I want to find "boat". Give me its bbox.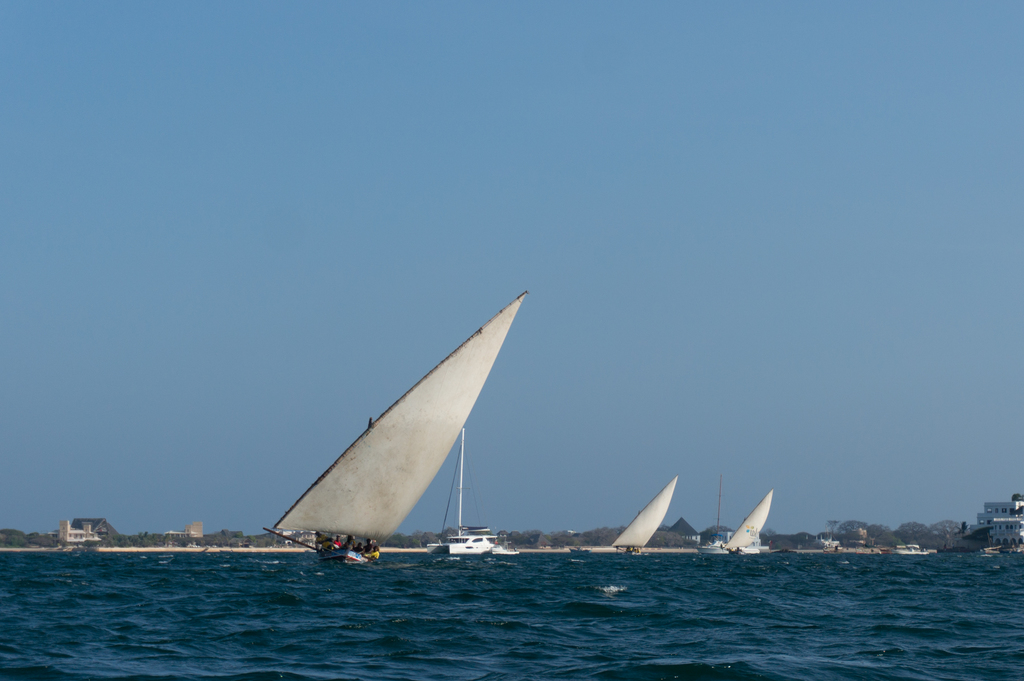
crop(271, 292, 536, 566).
